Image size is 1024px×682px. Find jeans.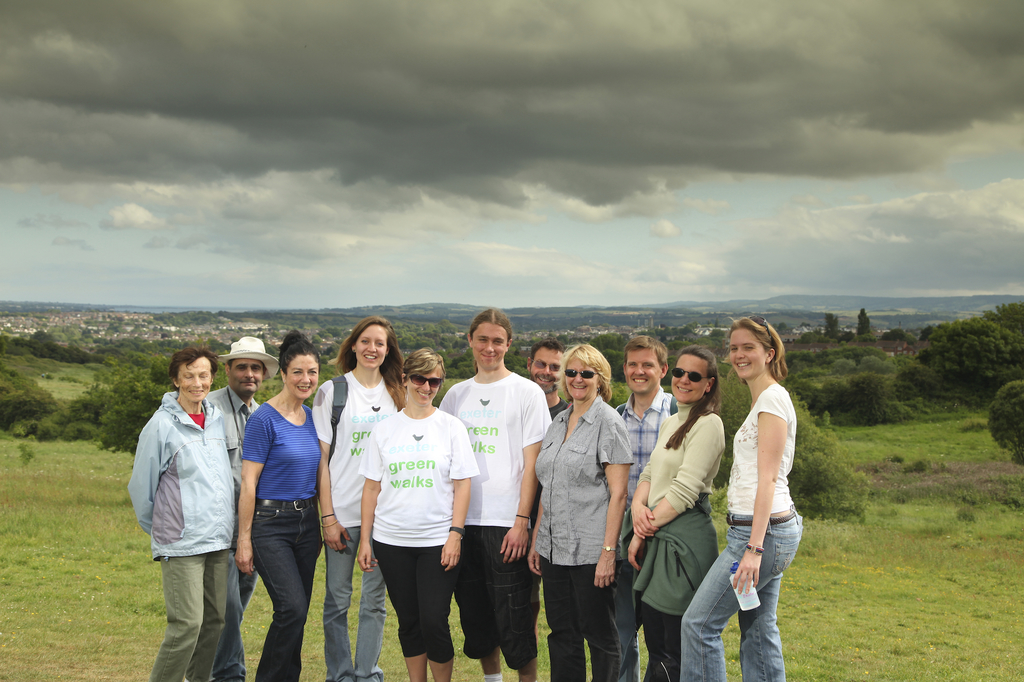
l=645, t=612, r=675, b=678.
